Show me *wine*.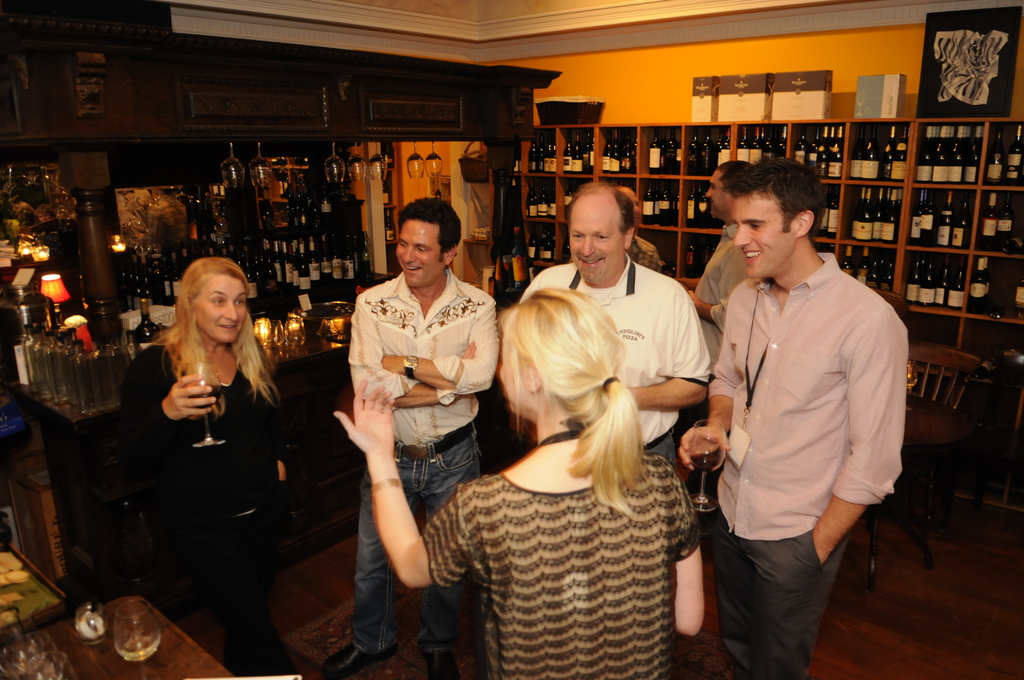
*wine* is here: l=685, t=234, r=698, b=281.
